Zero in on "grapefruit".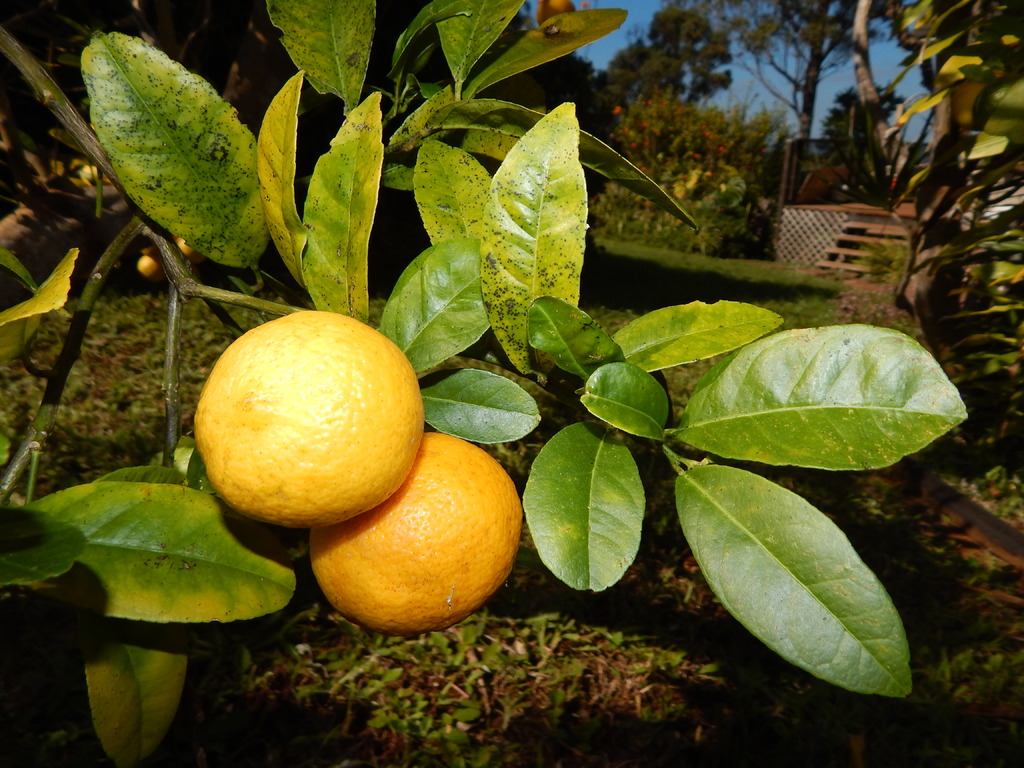
Zeroed in: (298,440,522,634).
